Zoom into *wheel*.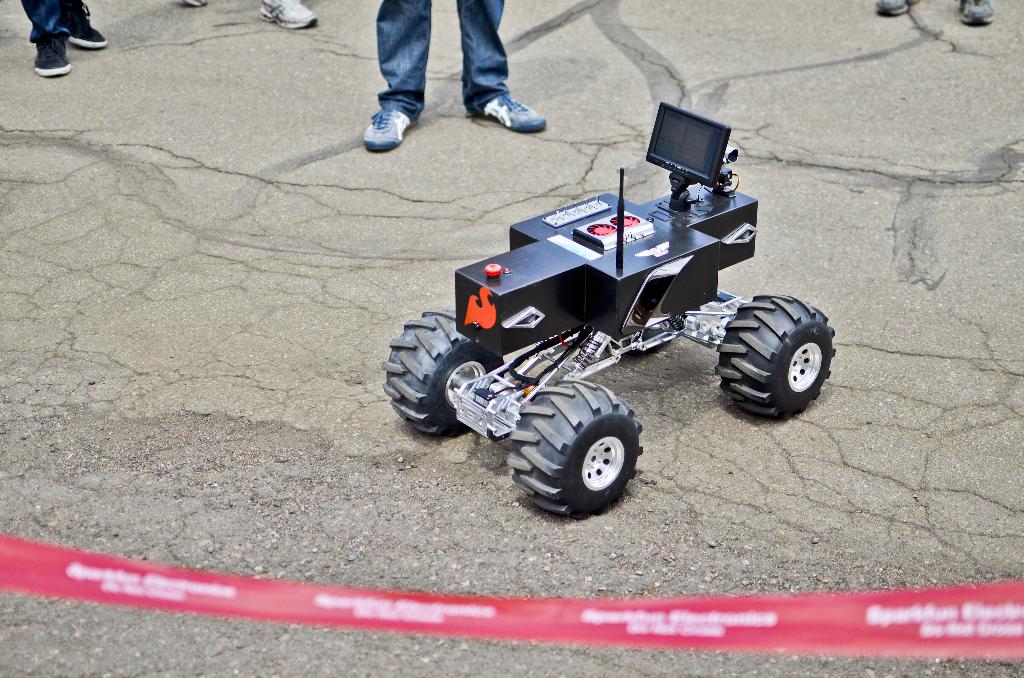
Zoom target: box=[372, 312, 506, 433].
